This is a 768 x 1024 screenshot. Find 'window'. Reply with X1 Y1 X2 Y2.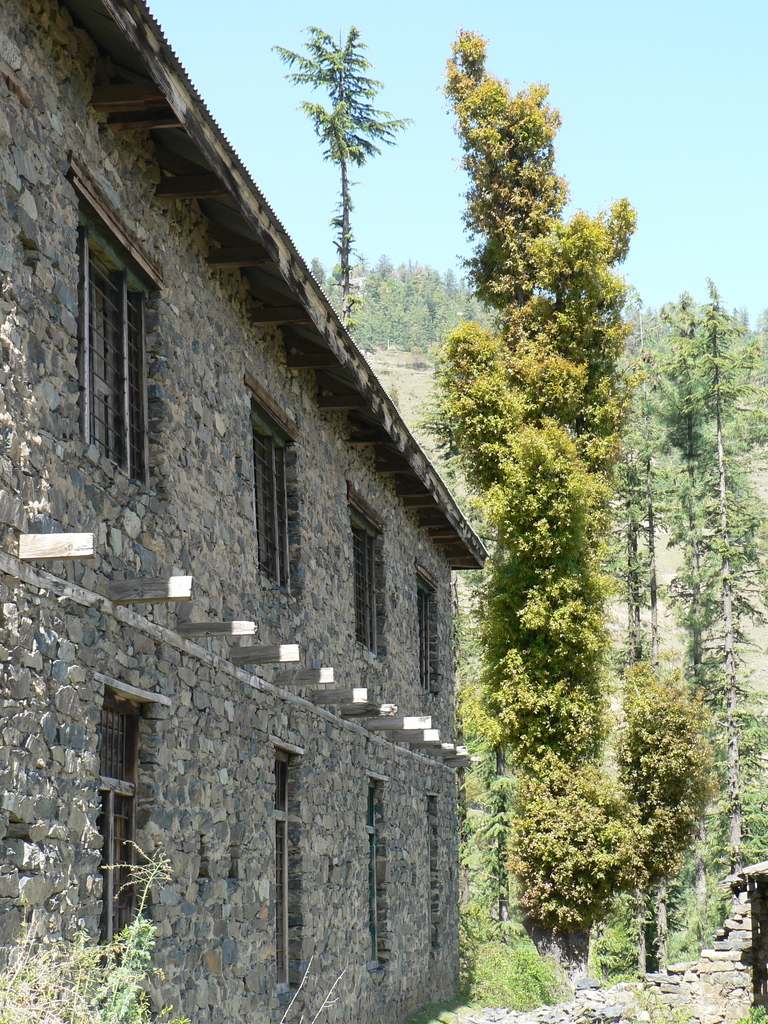
427 800 441 947.
